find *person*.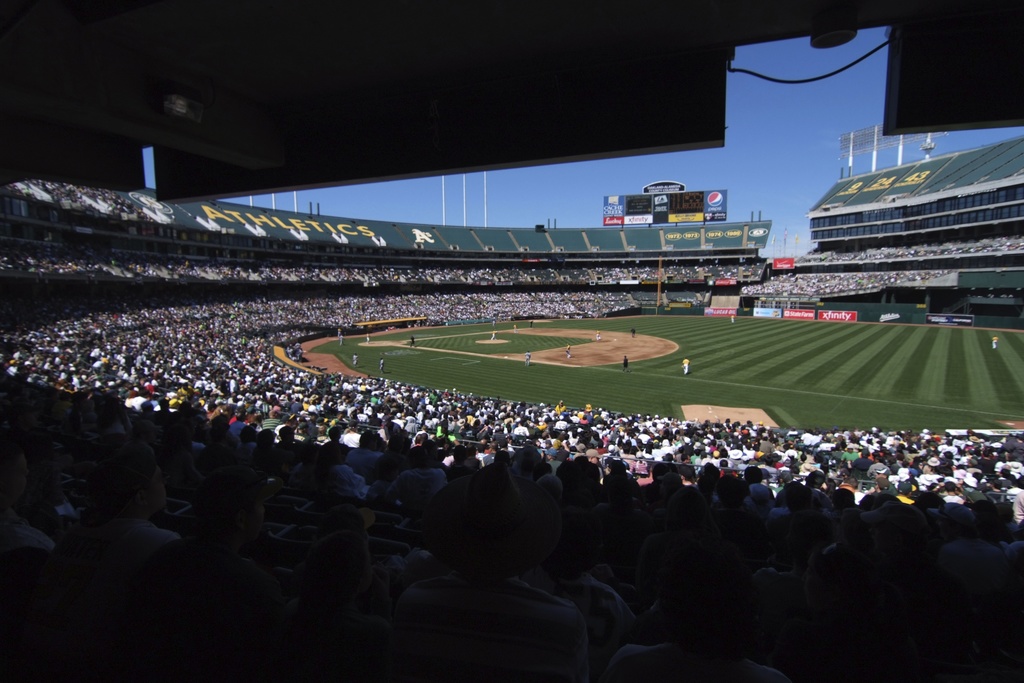
pyautogui.locateOnScreen(349, 350, 358, 369).
